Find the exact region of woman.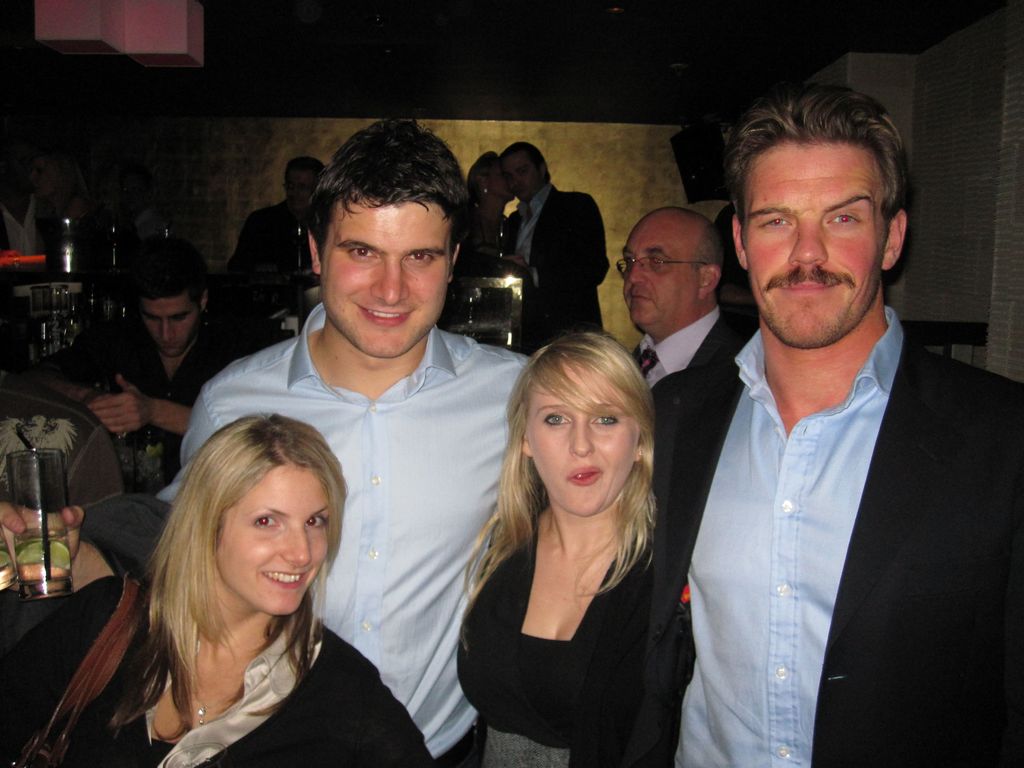
Exact region: select_region(447, 321, 705, 767).
